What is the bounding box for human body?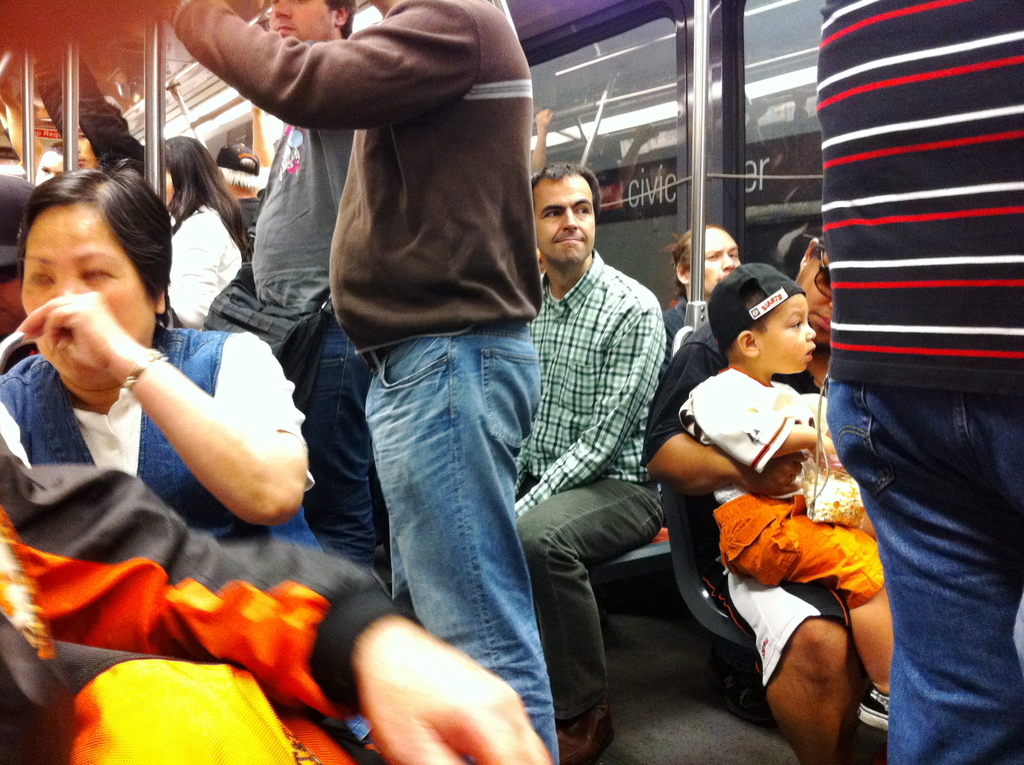
box=[655, 219, 740, 385].
